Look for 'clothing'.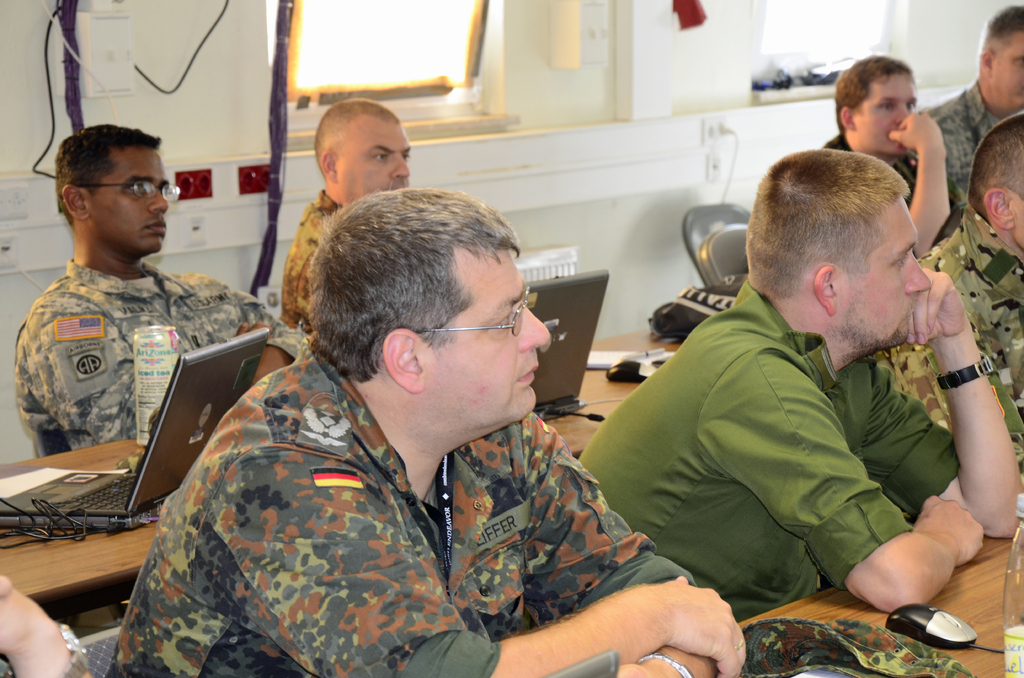
Found: region(276, 193, 345, 331).
